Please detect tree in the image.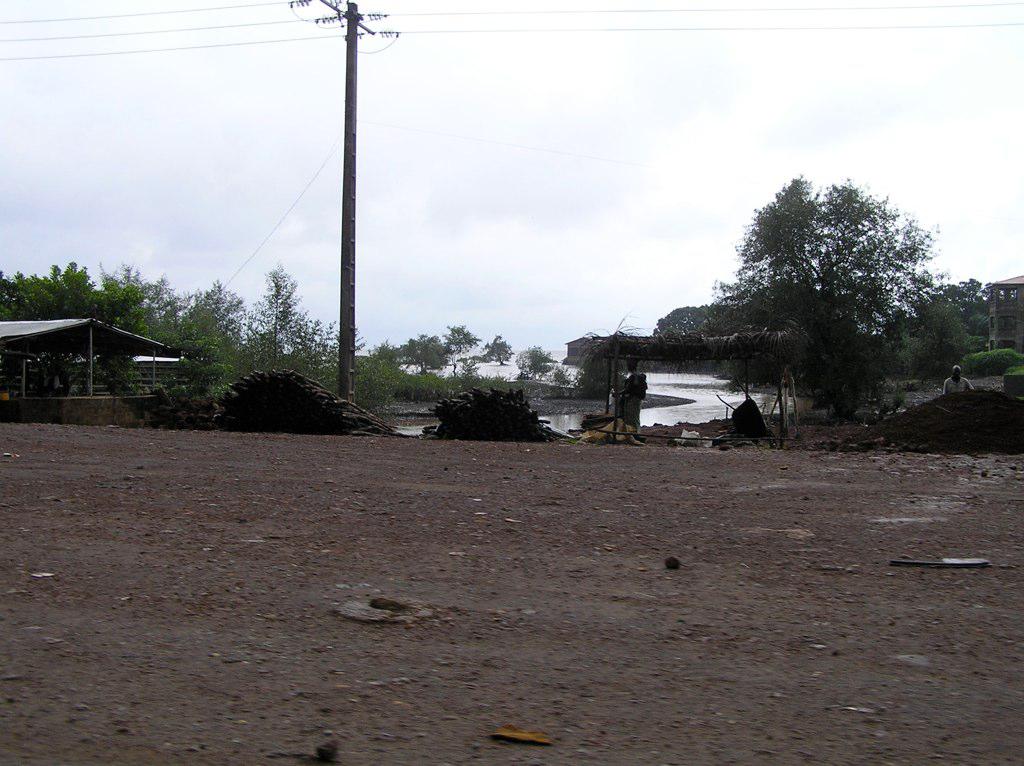
(x1=516, y1=329, x2=598, y2=382).
